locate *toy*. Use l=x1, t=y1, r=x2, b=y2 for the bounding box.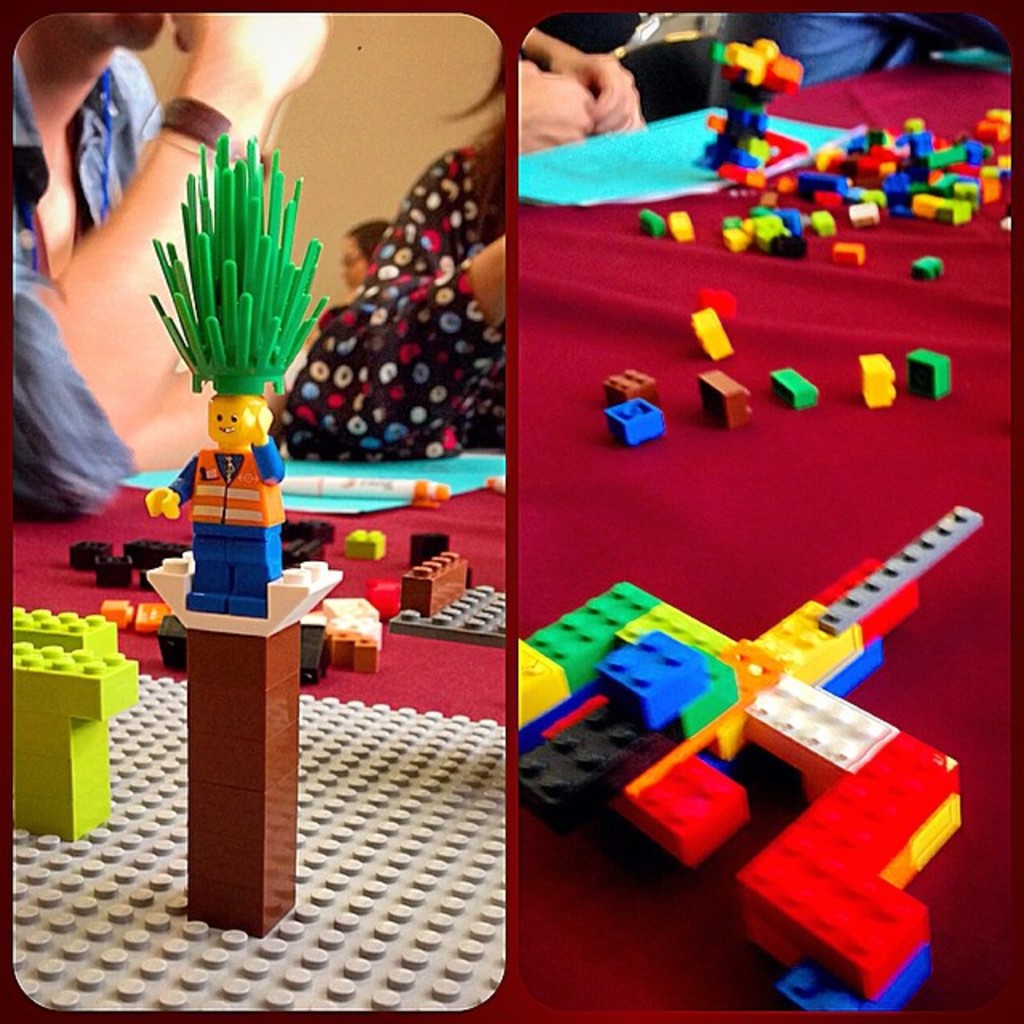
l=386, t=525, r=514, b=664.
